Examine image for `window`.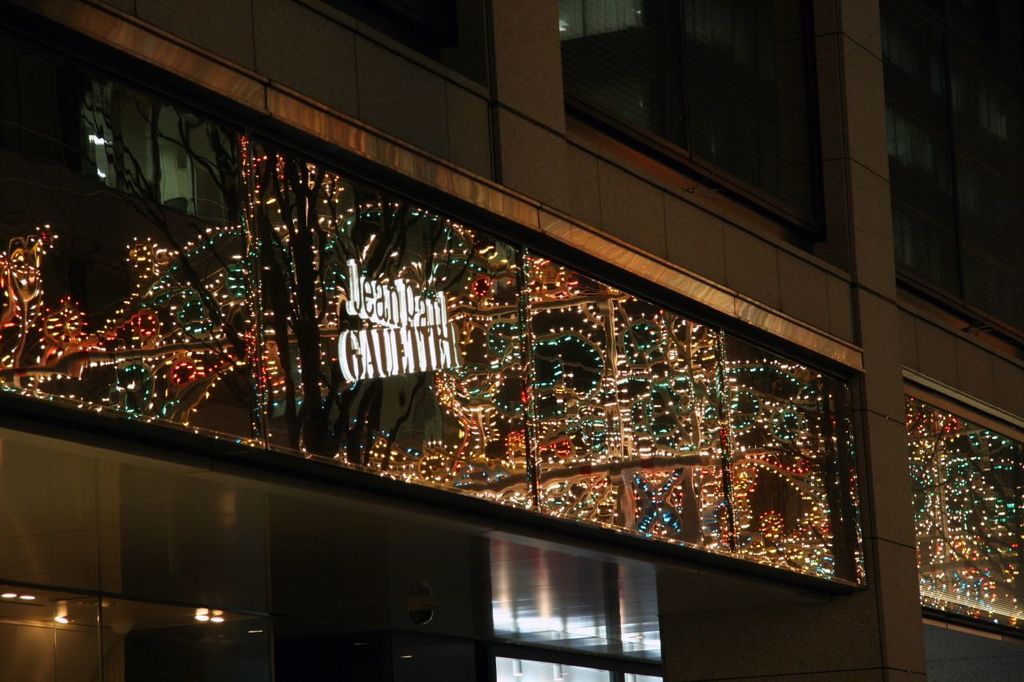
Examination result: [x1=915, y1=357, x2=1012, y2=636].
